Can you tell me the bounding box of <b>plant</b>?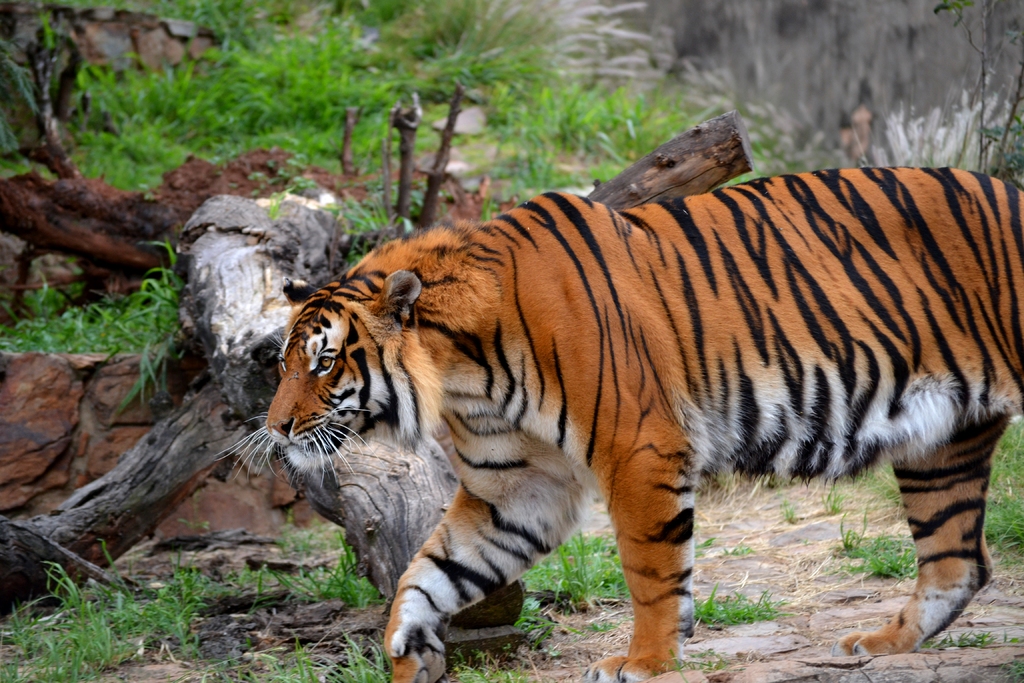
(929,629,1023,647).
